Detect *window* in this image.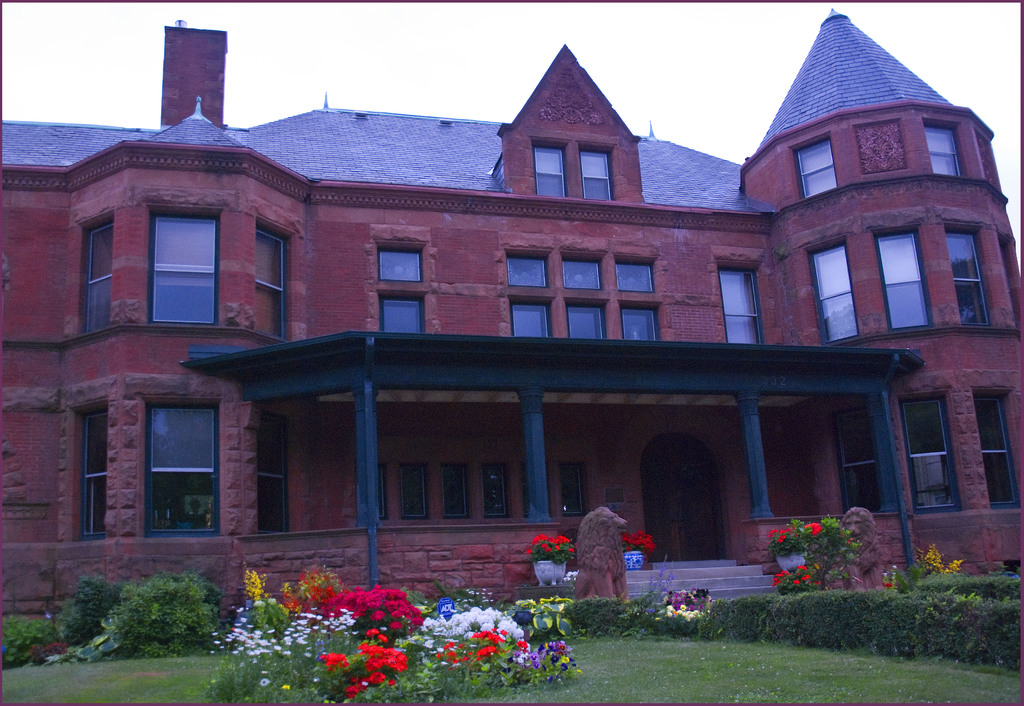
Detection: (973,392,1023,510).
